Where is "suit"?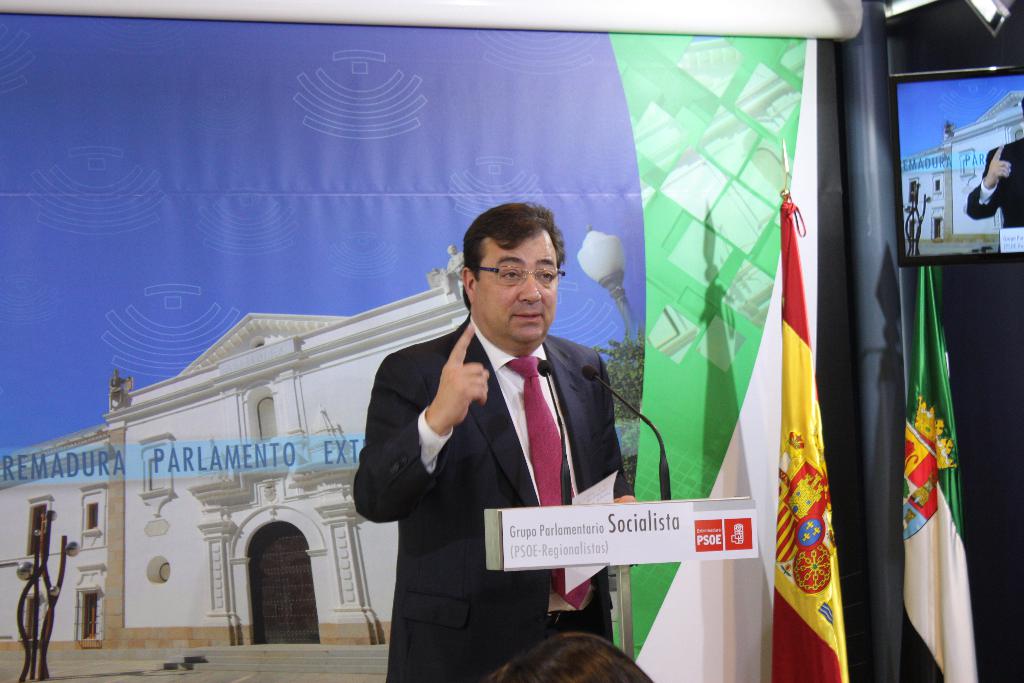
locate(965, 135, 1023, 252).
